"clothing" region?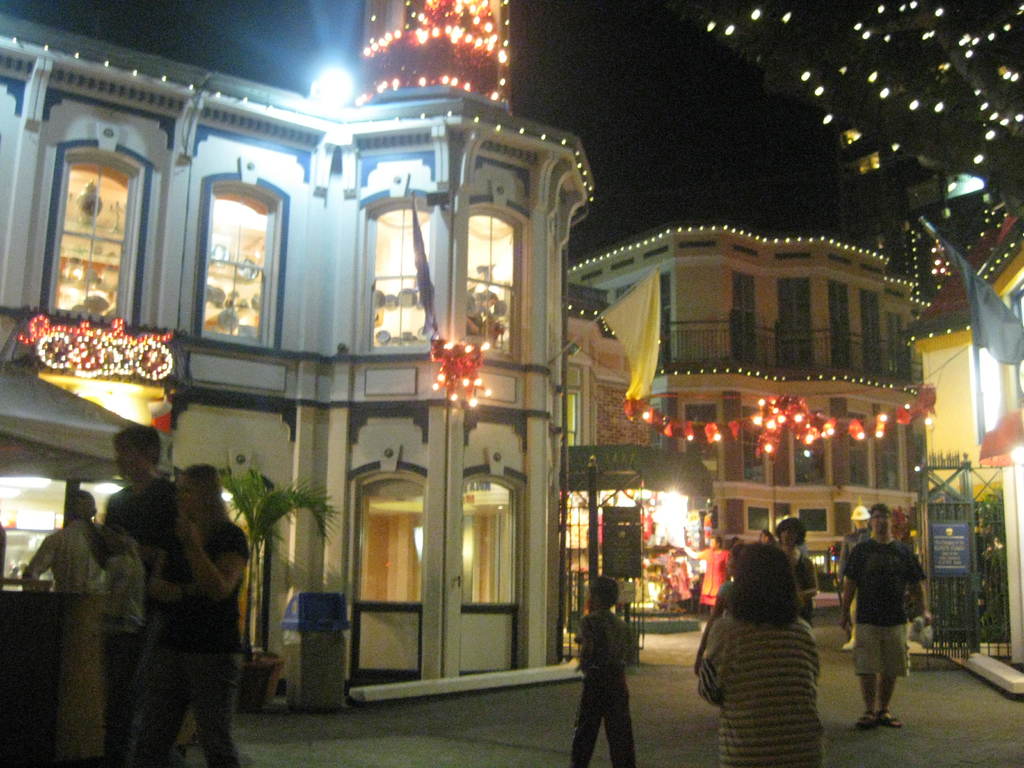
box(576, 604, 647, 750)
